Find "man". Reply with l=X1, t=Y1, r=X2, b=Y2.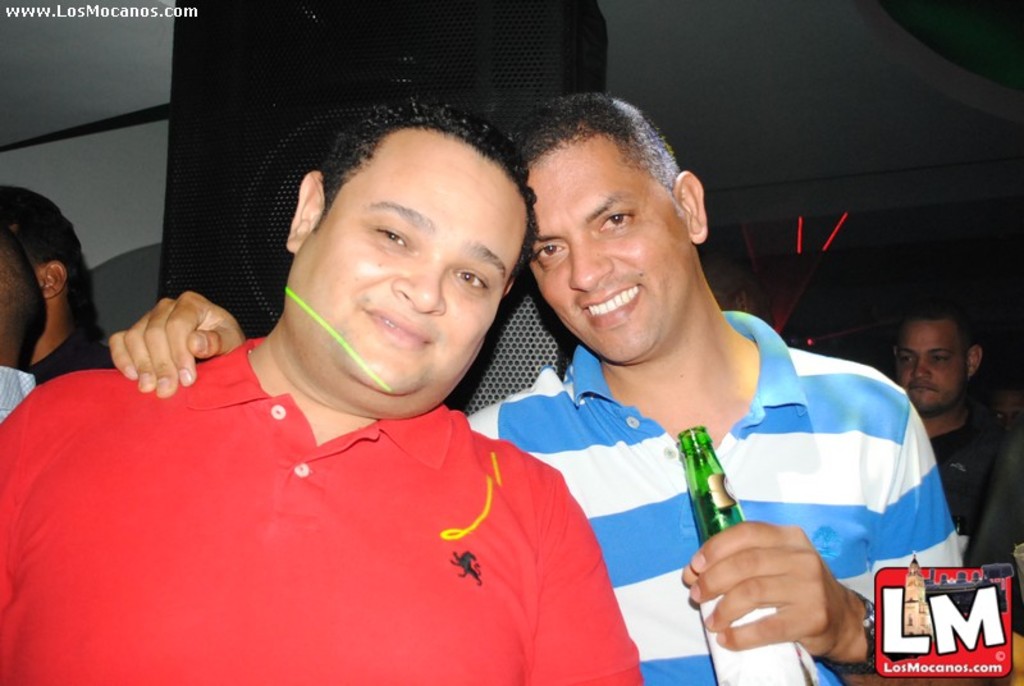
l=105, t=90, r=964, b=685.
